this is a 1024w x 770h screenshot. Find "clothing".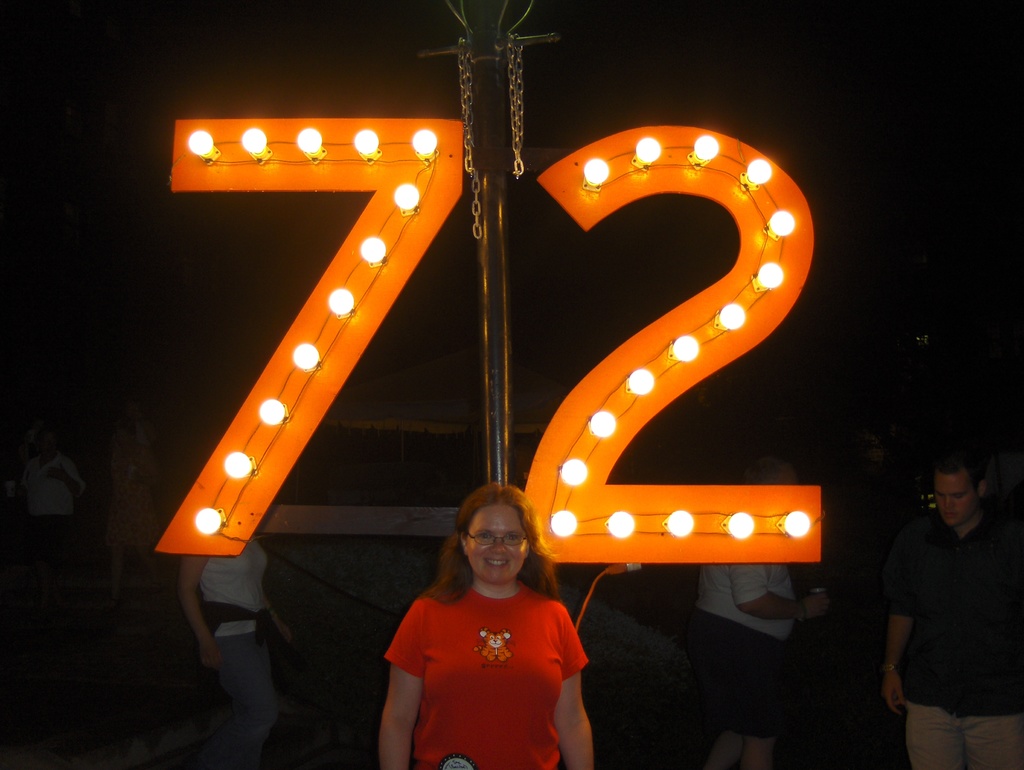
Bounding box: (left=377, top=585, right=591, bottom=769).
